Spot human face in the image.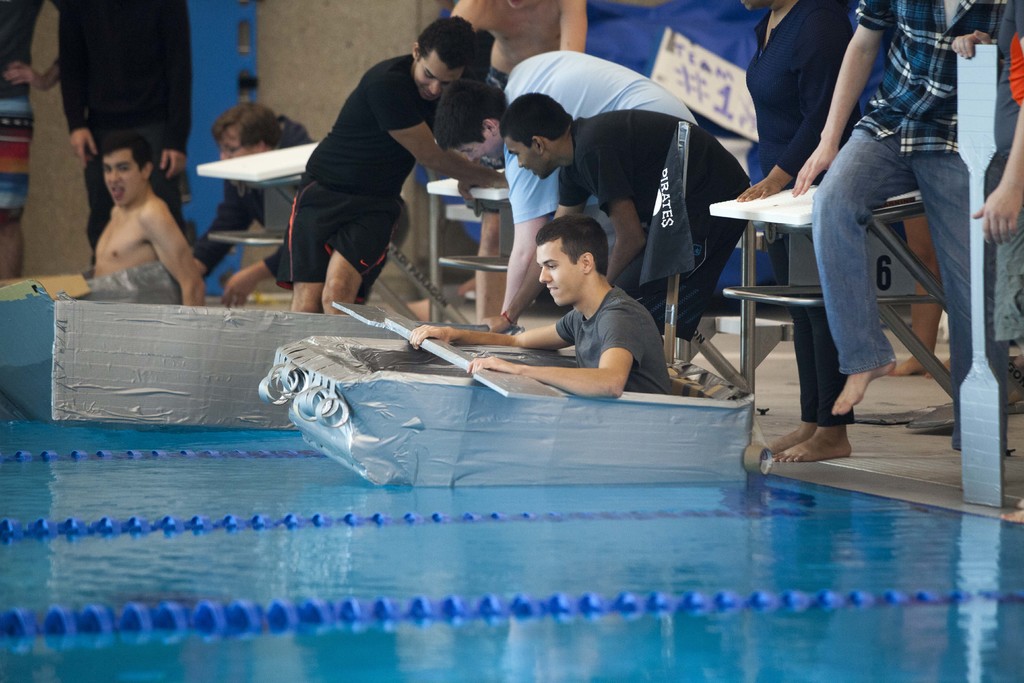
human face found at region(539, 245, 570, 309).
